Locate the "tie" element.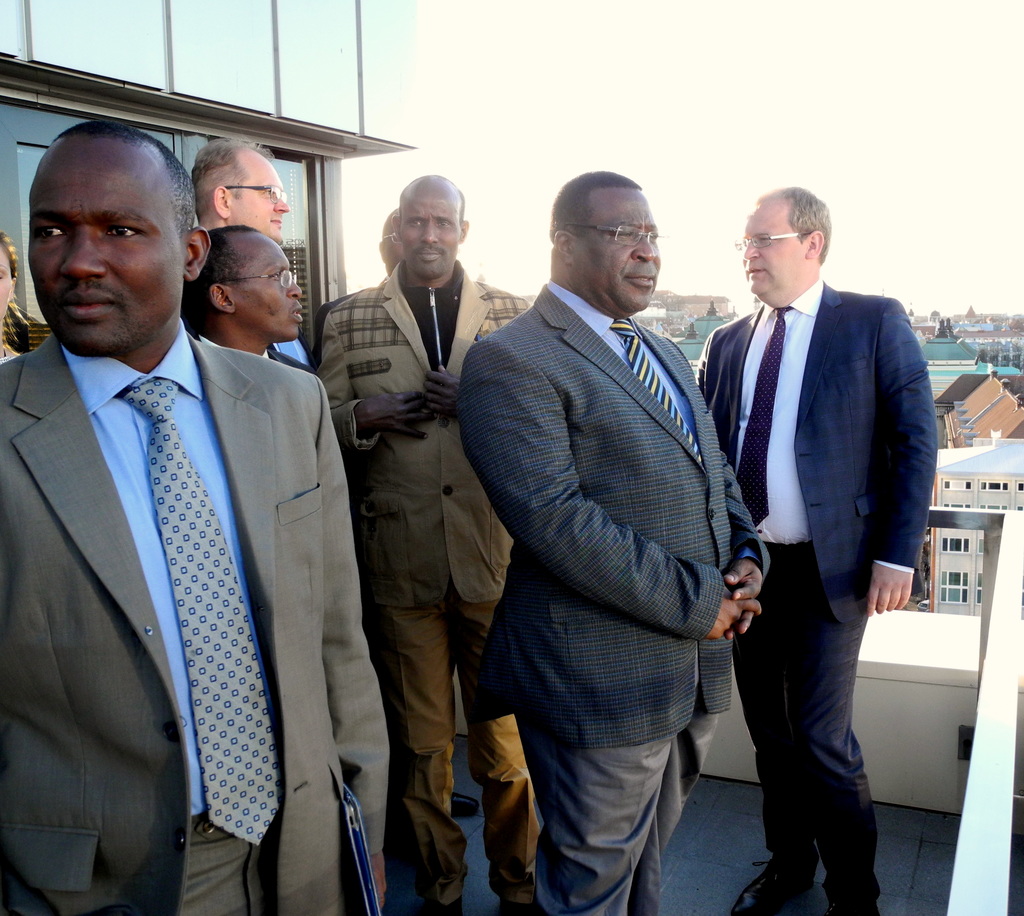
Element bbox: bbox=[732, 301, 794, 529].
